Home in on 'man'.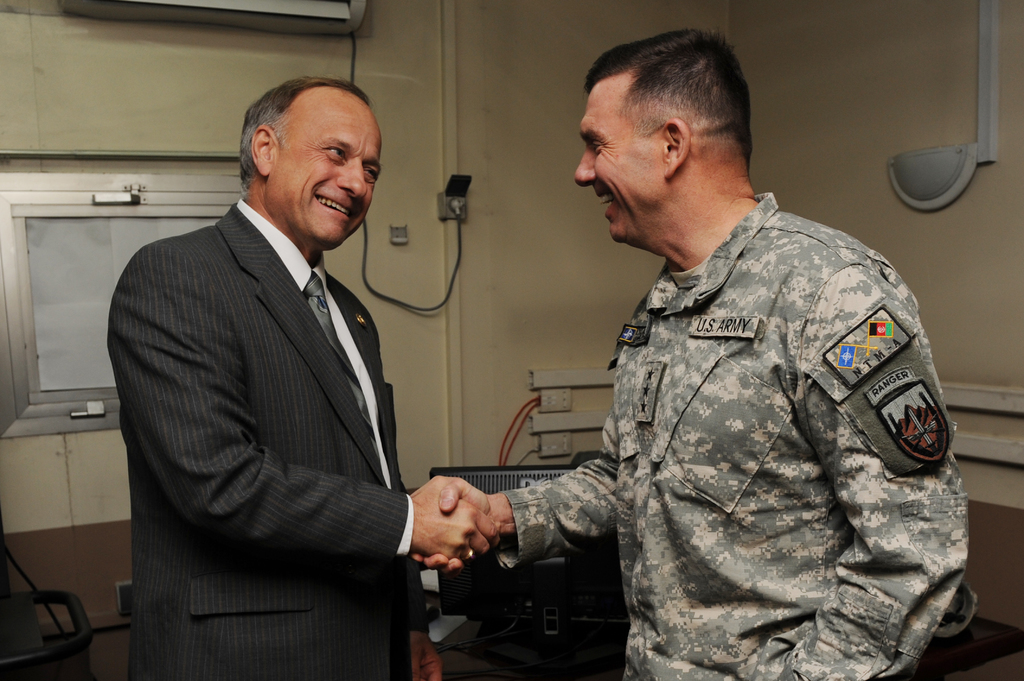
Homed in at detection(407, 27, 975, 680).
